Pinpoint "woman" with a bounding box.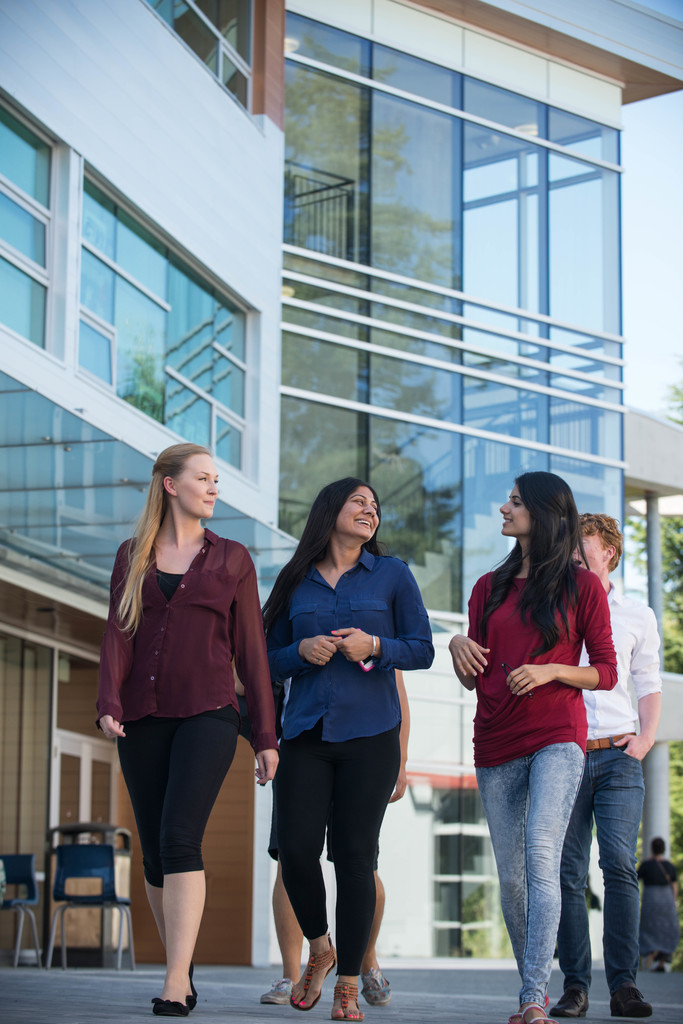
259/487/426/1004.
